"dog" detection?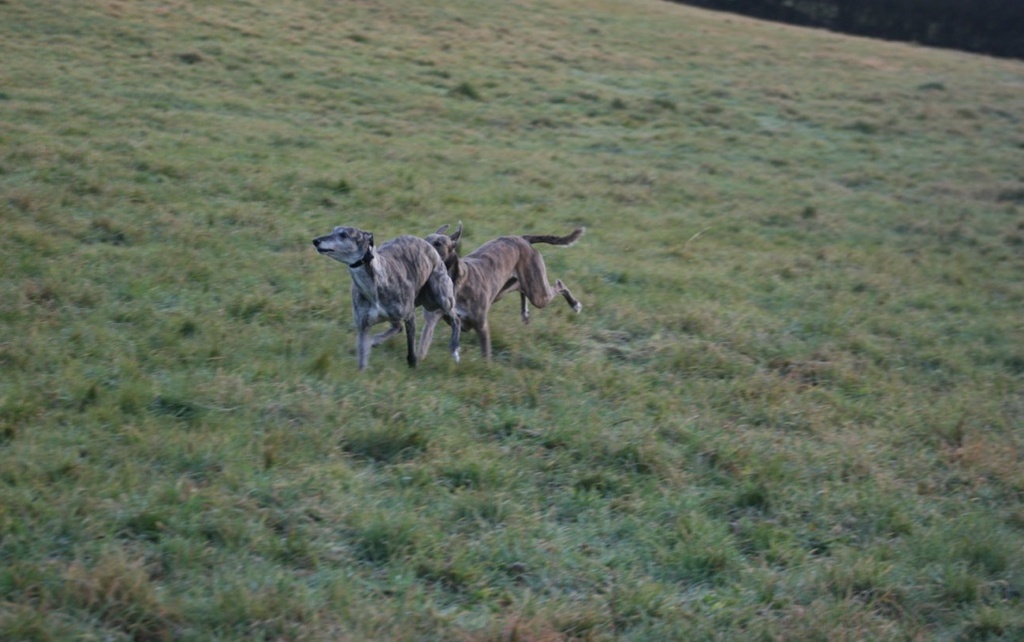
[x1=306, y1=221, x2=466, y2=369]
